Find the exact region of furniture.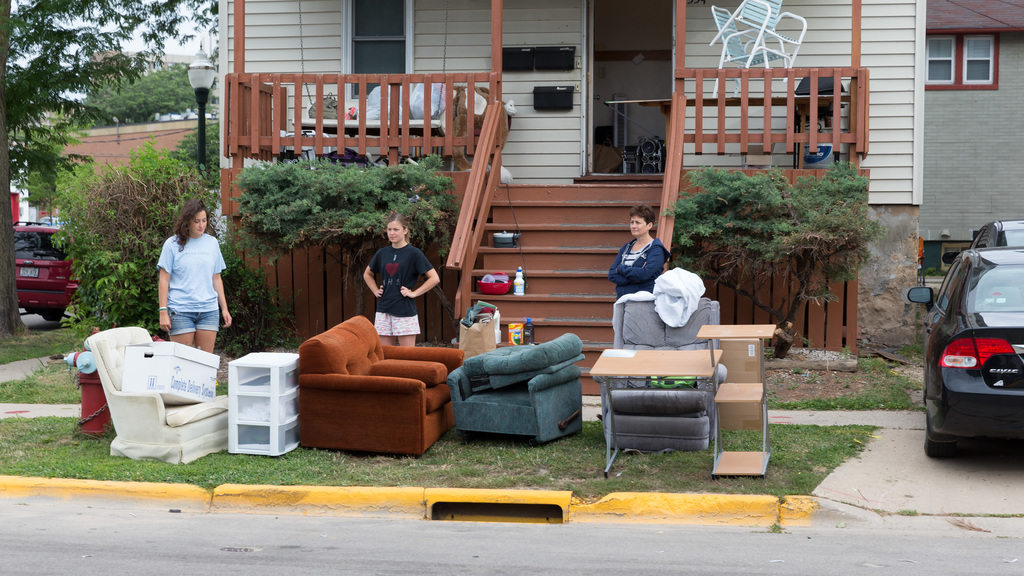
Exact region: (x1=594, y1=146, x2=621, y2=172).
